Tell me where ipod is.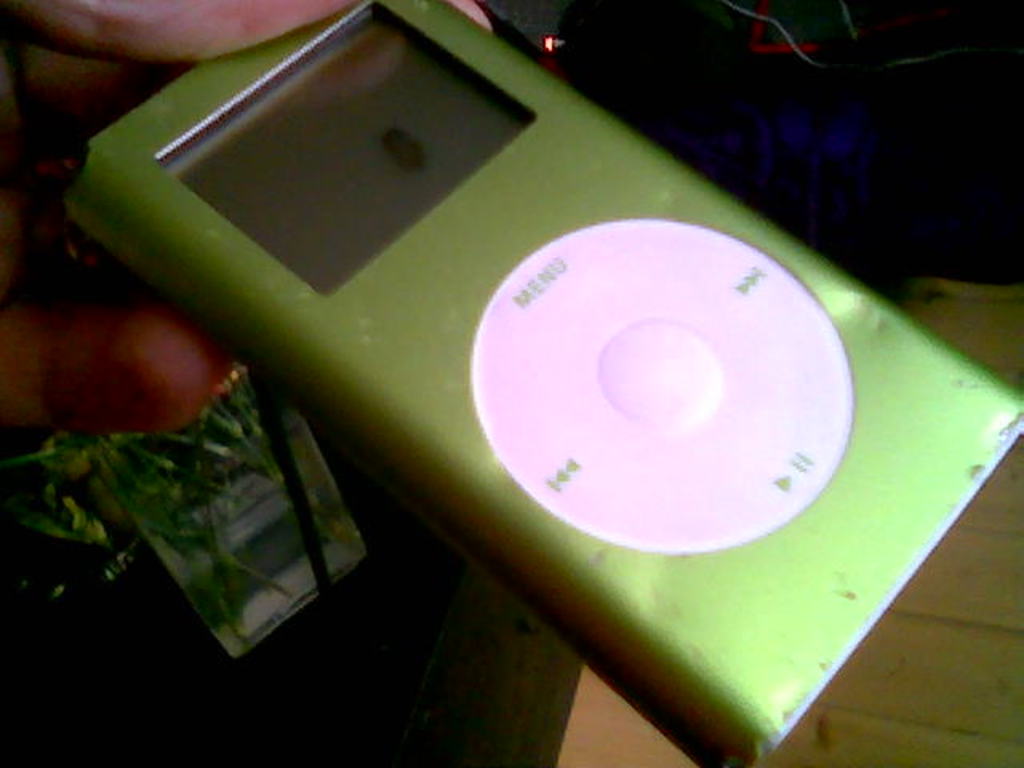
ipod is at left=59, top=0, right=1022, bottom=766.
